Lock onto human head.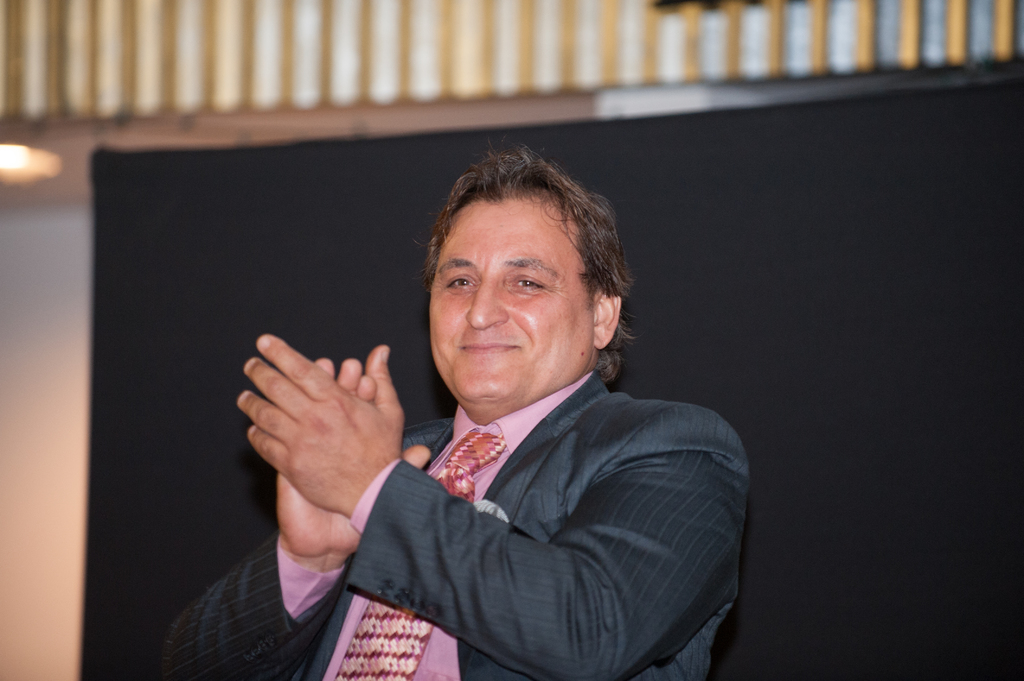
Locked: rect(413, 154, 634, 395).
